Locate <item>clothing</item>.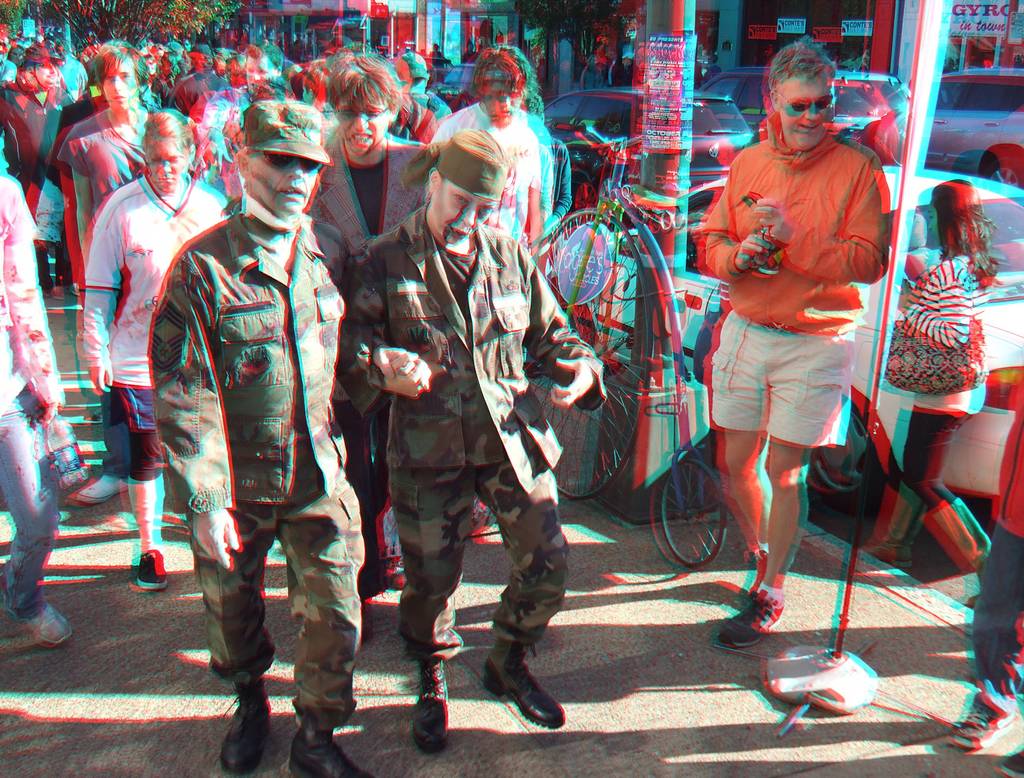
Bounding box: bbox(82, 179, 227, 540).
